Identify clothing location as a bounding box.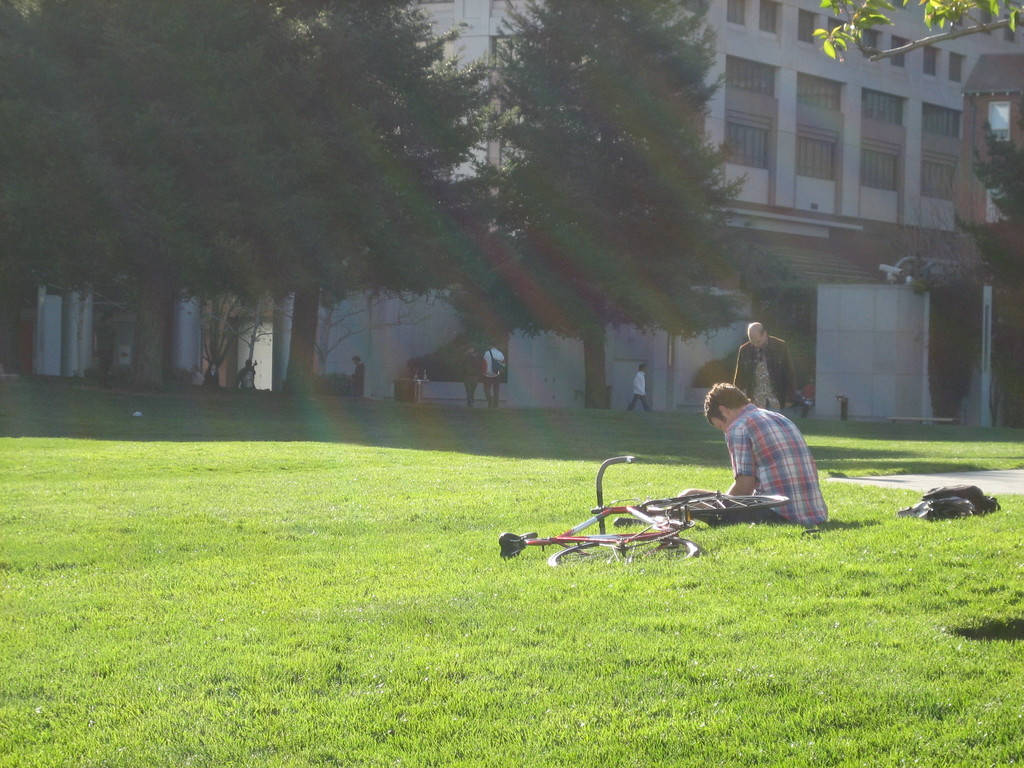
{"left": 480, "top": 348, "right": 506, "bottom": 406}.
